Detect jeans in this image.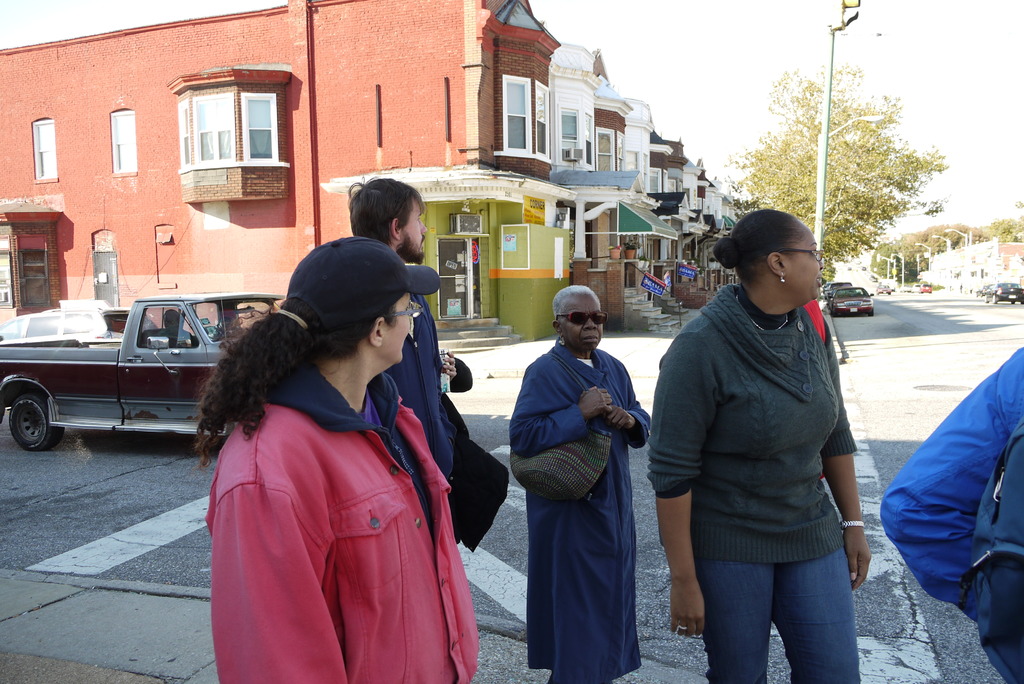
Detection: x1=511, y1=342, x2=655, y2=683.
